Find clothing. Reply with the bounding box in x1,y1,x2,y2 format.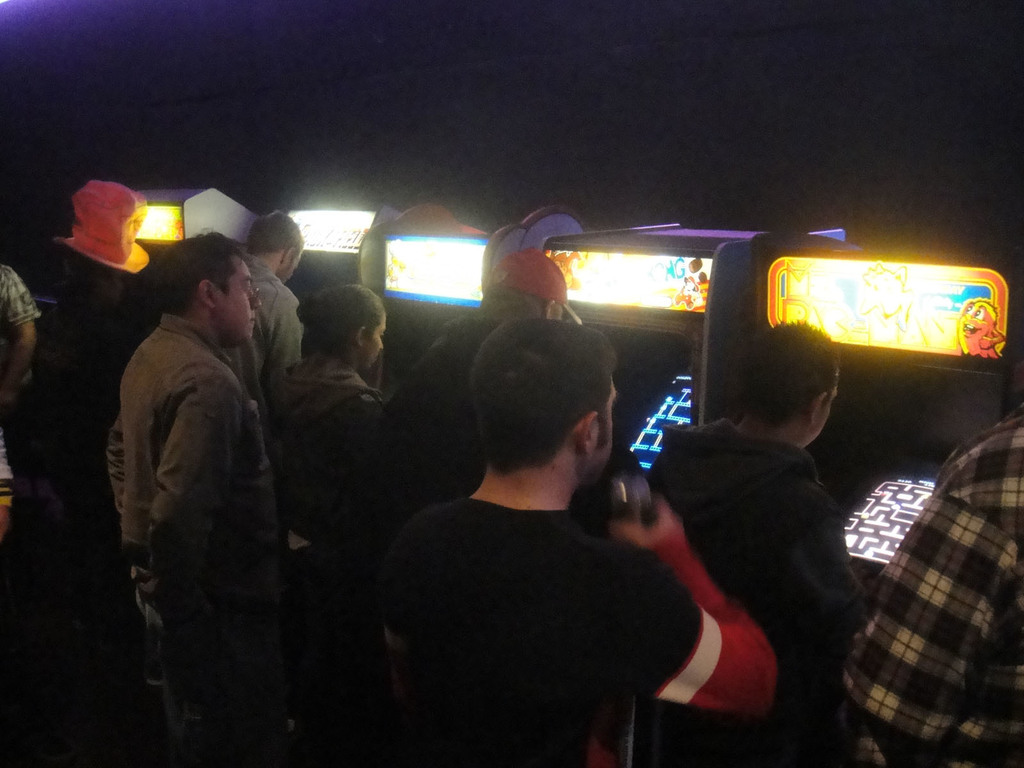
0,433,17,508.
